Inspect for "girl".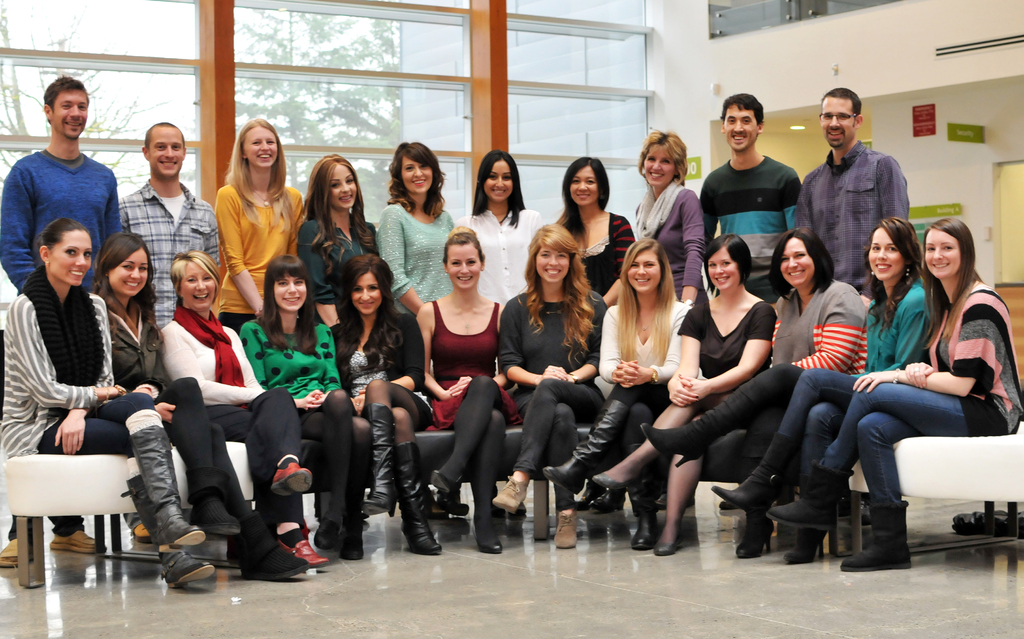
Inspection: locate(333, 256, 452, 551).
